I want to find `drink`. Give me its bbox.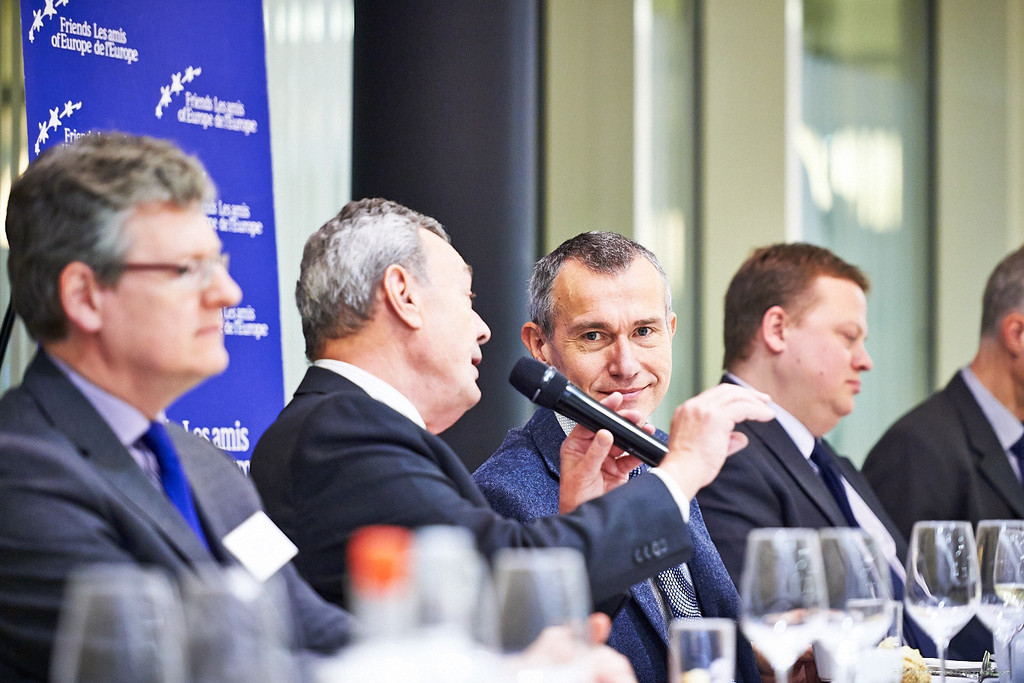
Rect(910, 502, 1004, 678).
